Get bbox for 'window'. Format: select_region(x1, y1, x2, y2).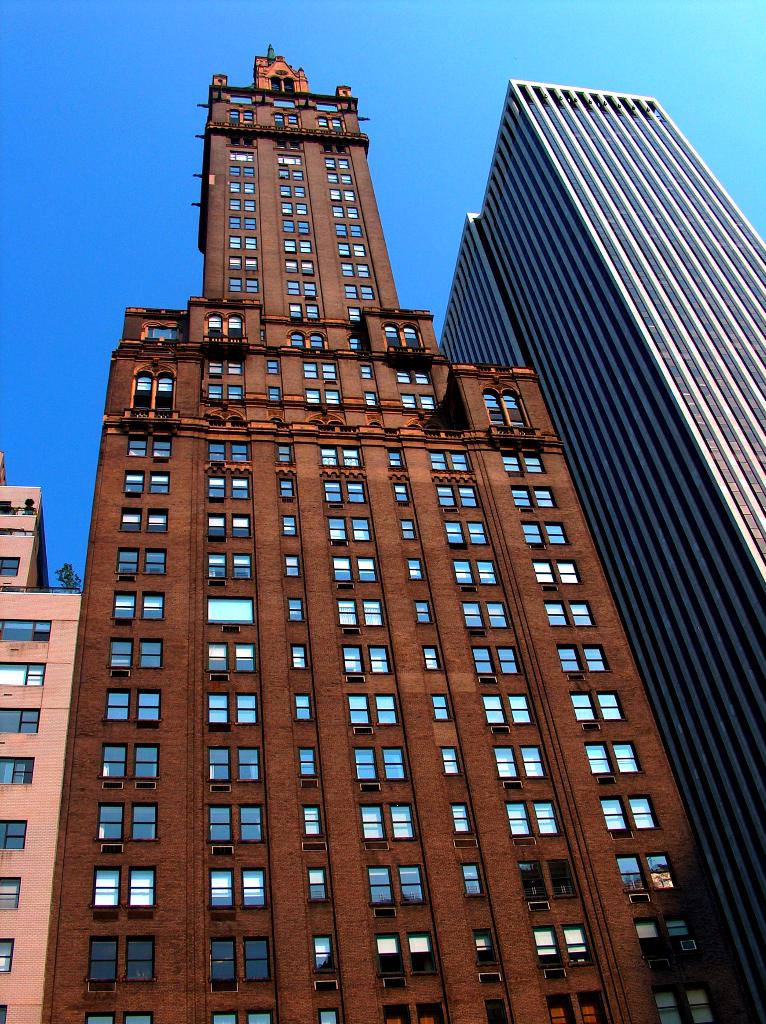
select_region(495, 746, 545, 778).
